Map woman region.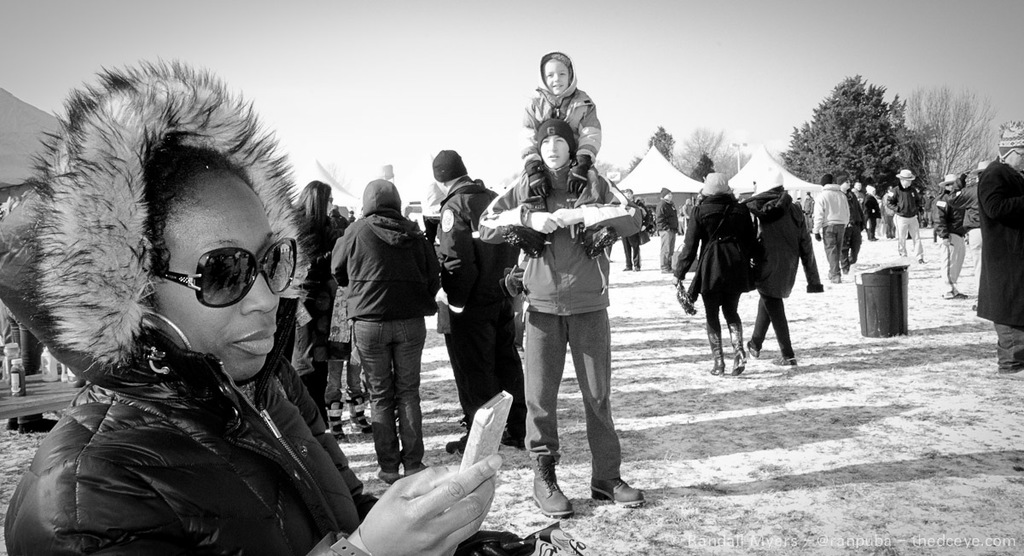
Mapped to x1=672 y1=169 x2=755 y2=379.
